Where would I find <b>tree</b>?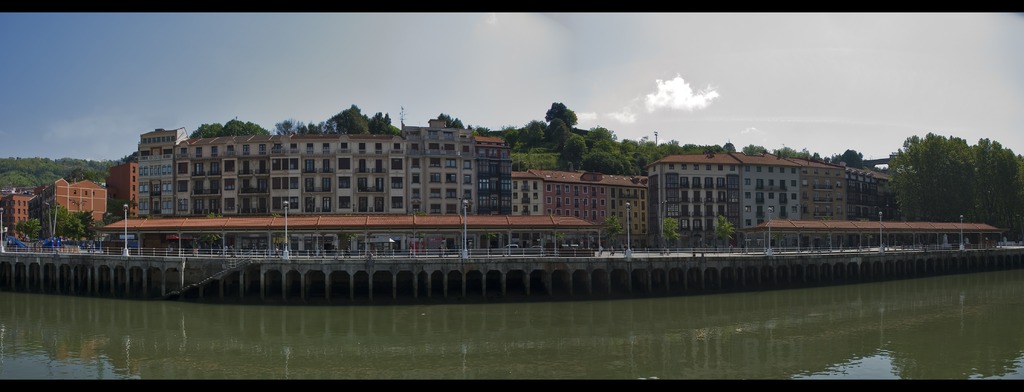
At detection(588, 125, 639, 173).
